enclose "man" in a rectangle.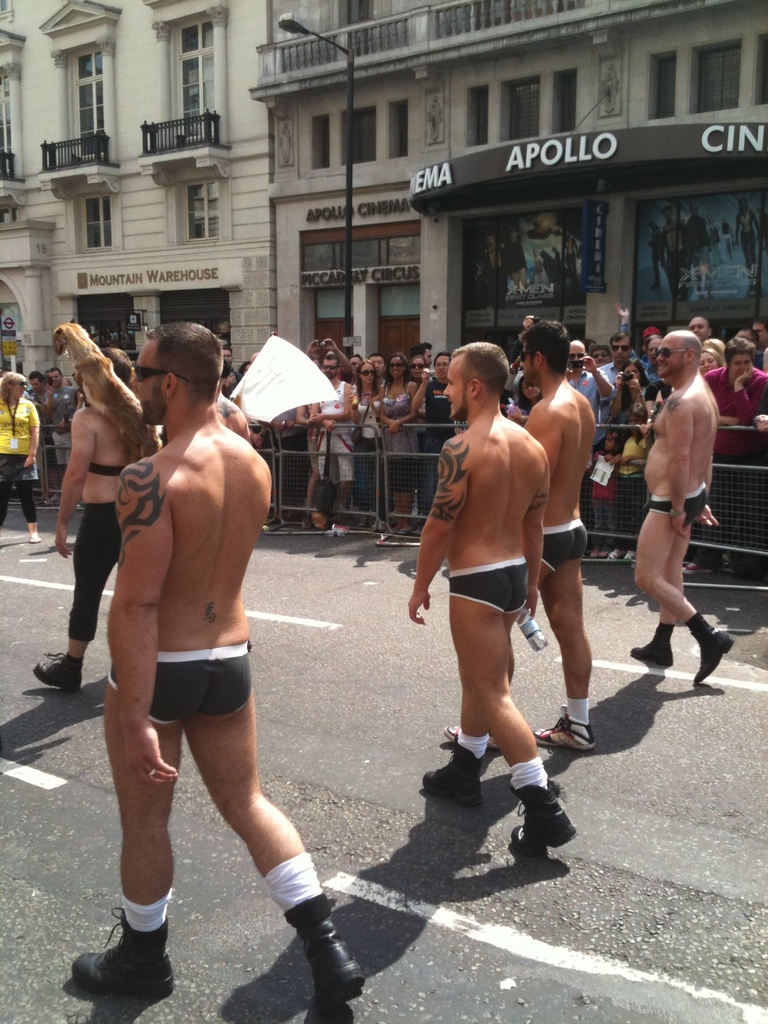
<box>221,348,234,364</box>.
